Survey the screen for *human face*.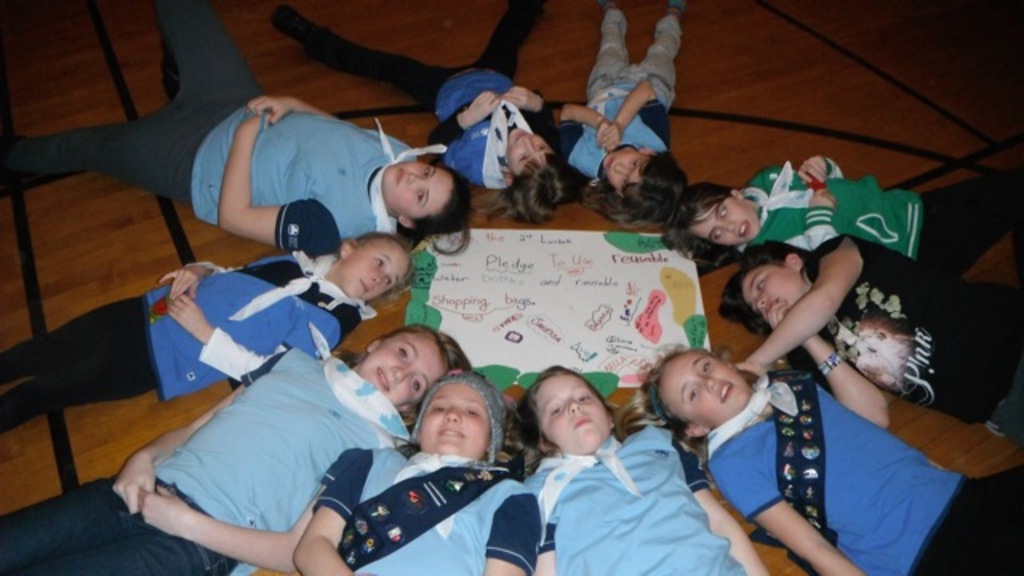
Survey found: box=[386, 158, 450, 221].
